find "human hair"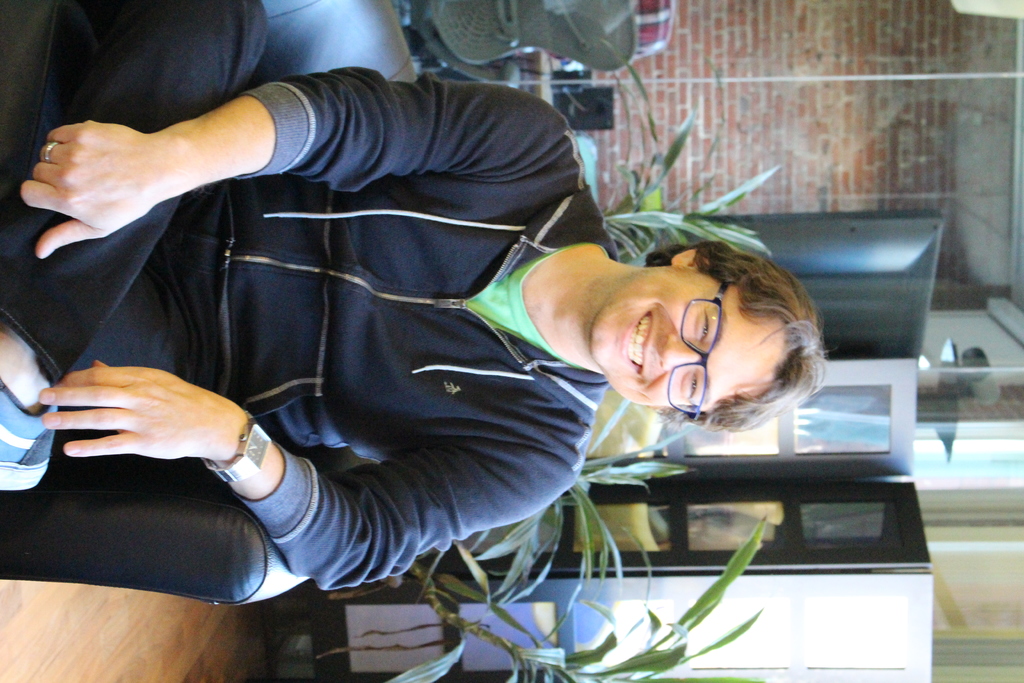
region(561, 233, 819, 393)
